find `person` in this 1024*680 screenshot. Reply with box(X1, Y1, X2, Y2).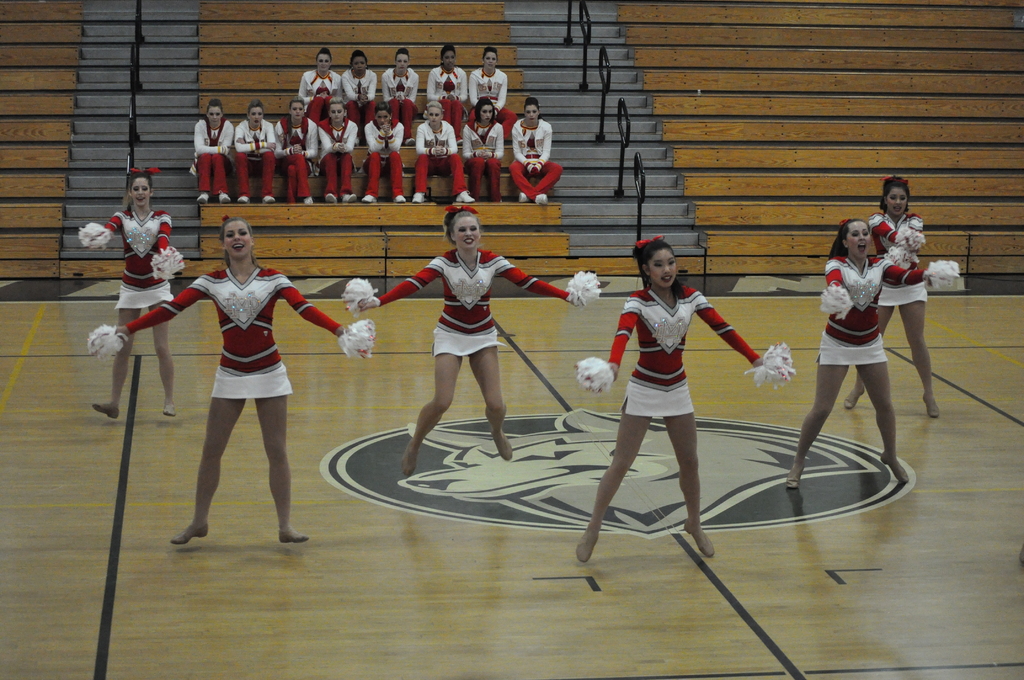
box(781, 214, 960, 491).
